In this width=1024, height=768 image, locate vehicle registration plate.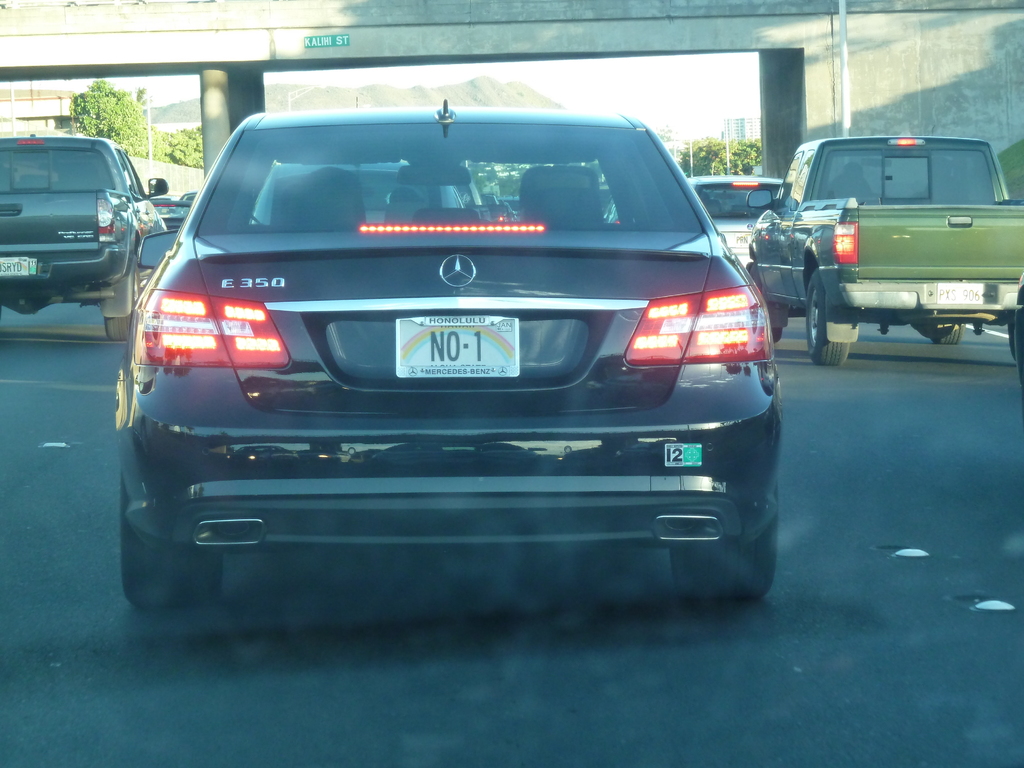
Bounding box: 396 318 524 378.
